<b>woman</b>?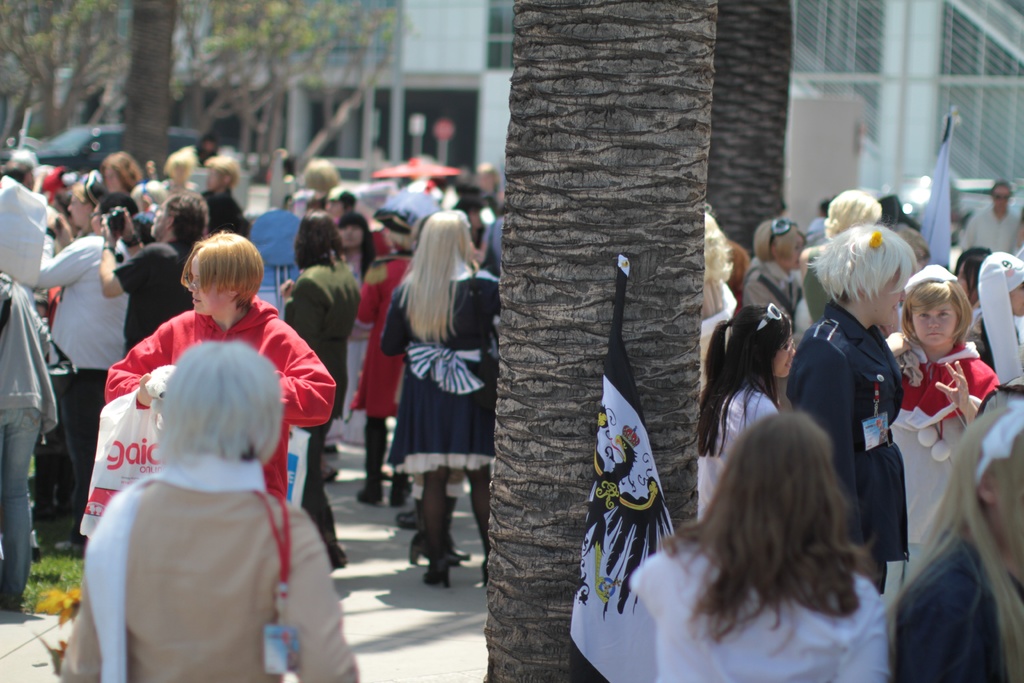
(left=332, top=204, right=376, bottom=438)
